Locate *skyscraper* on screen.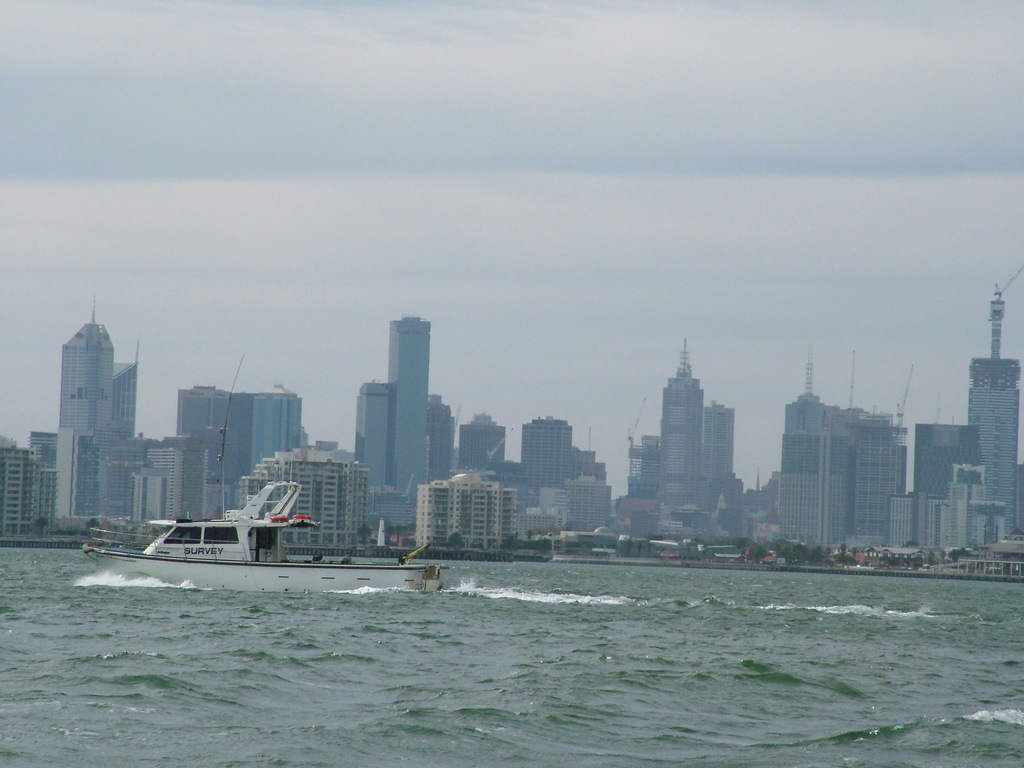
On screen at 353/382/384/493.
